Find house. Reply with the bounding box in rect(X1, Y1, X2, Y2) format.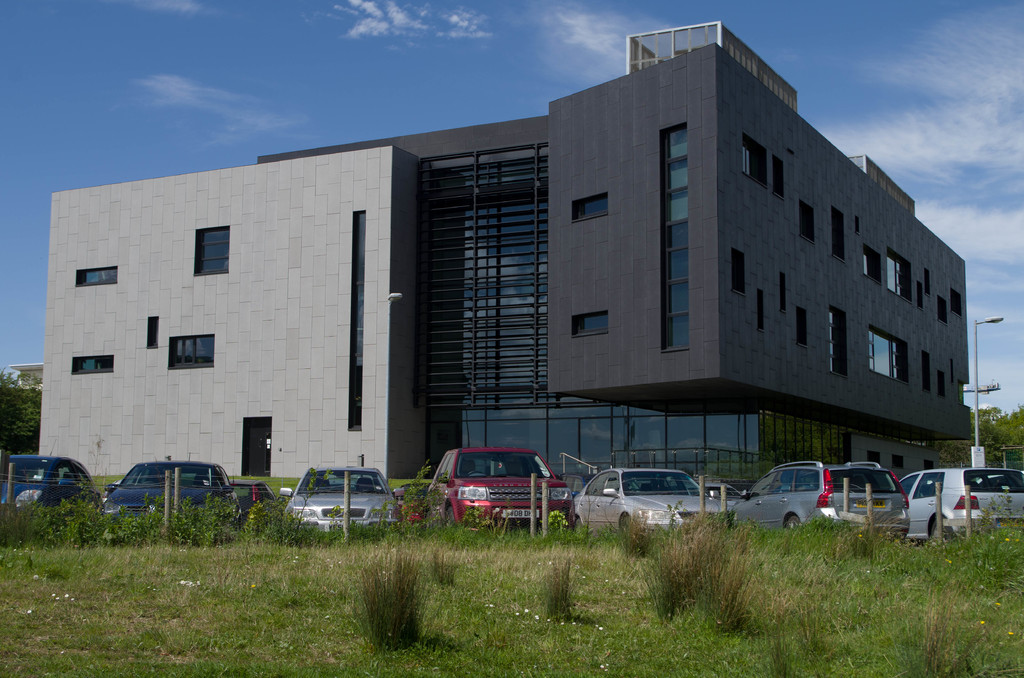
rect(54, 26, 976, 485).
